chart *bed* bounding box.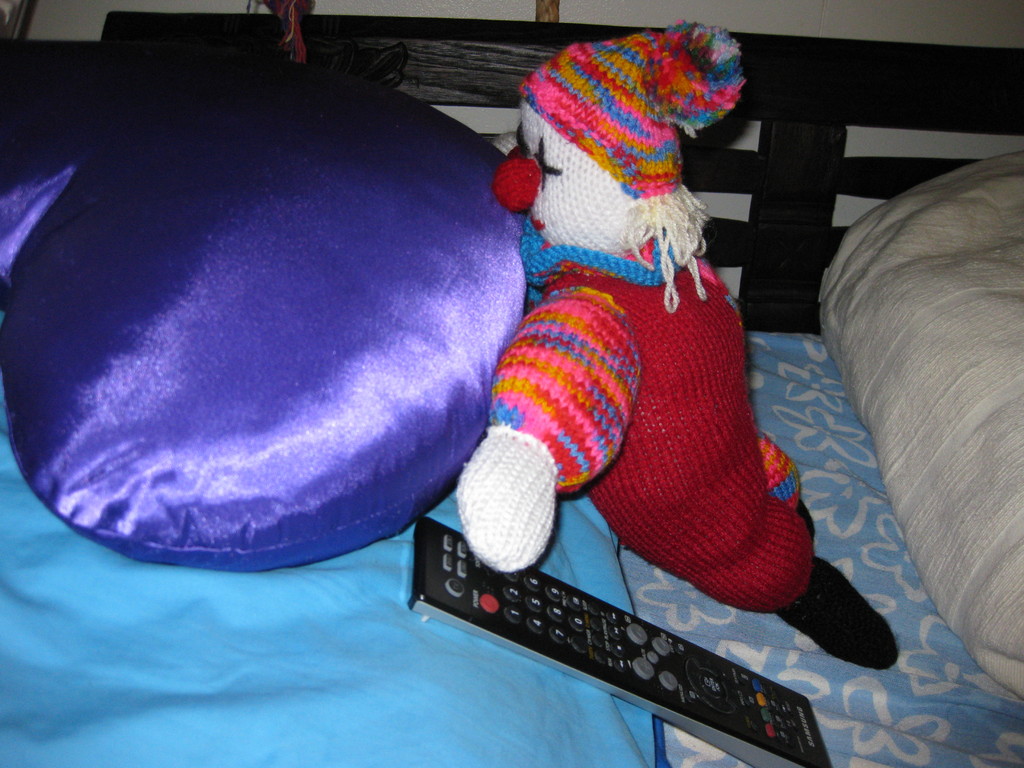
Charted: left=0, top=6, right=1023, bottom=767.
